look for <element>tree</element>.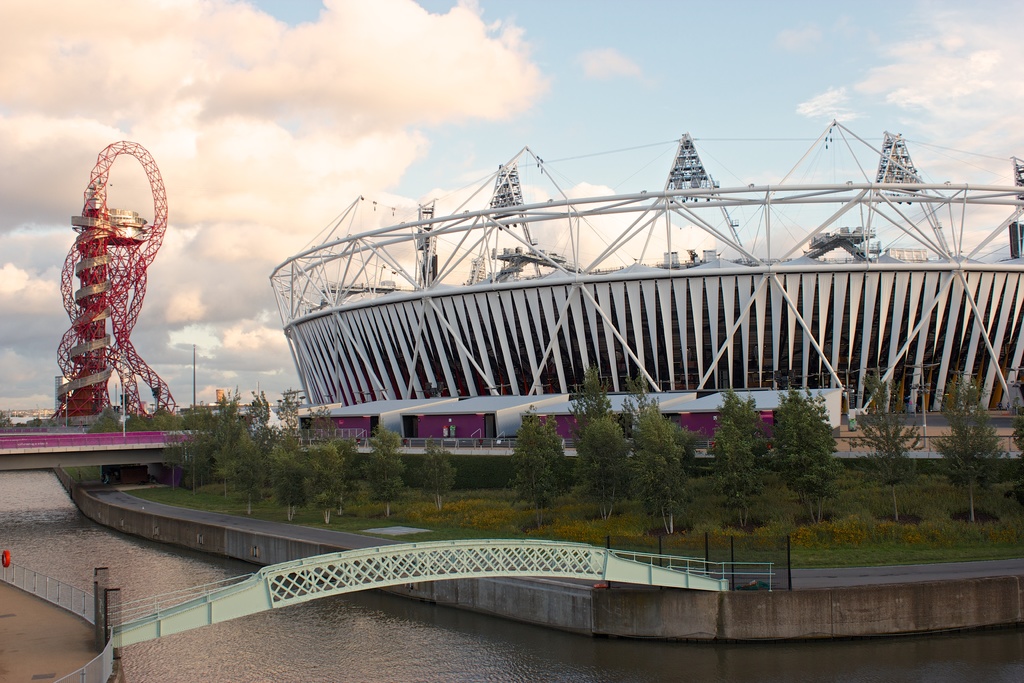
Found: detection(3, 413, 15, 427).
